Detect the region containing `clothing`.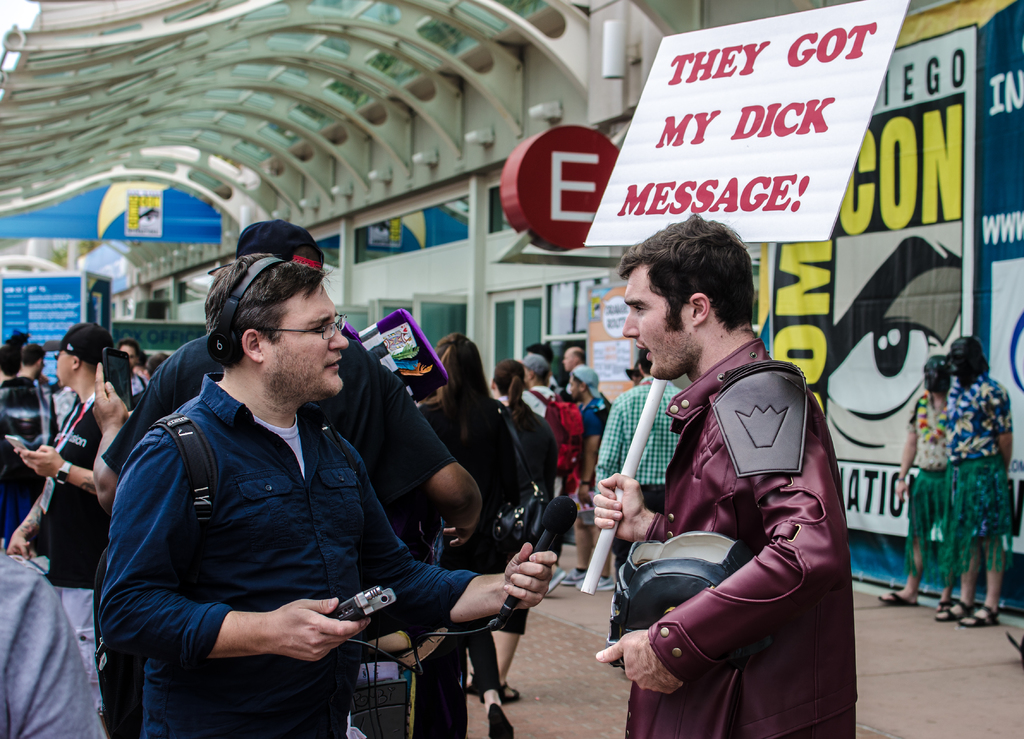
54, 388, 82, 439.
